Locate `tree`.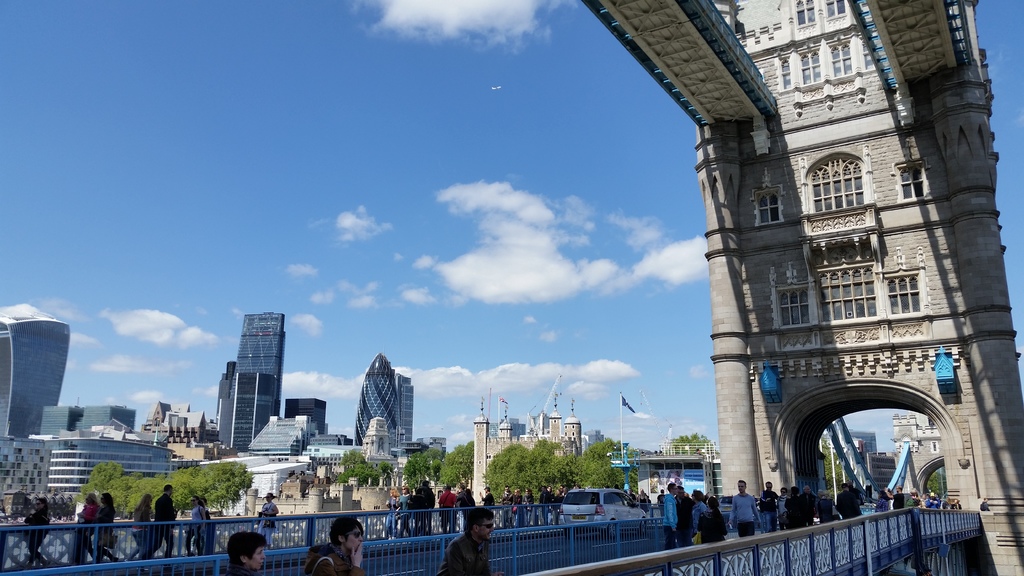
Bounding box: (left=123, top=456, right=178, bottom=517).
